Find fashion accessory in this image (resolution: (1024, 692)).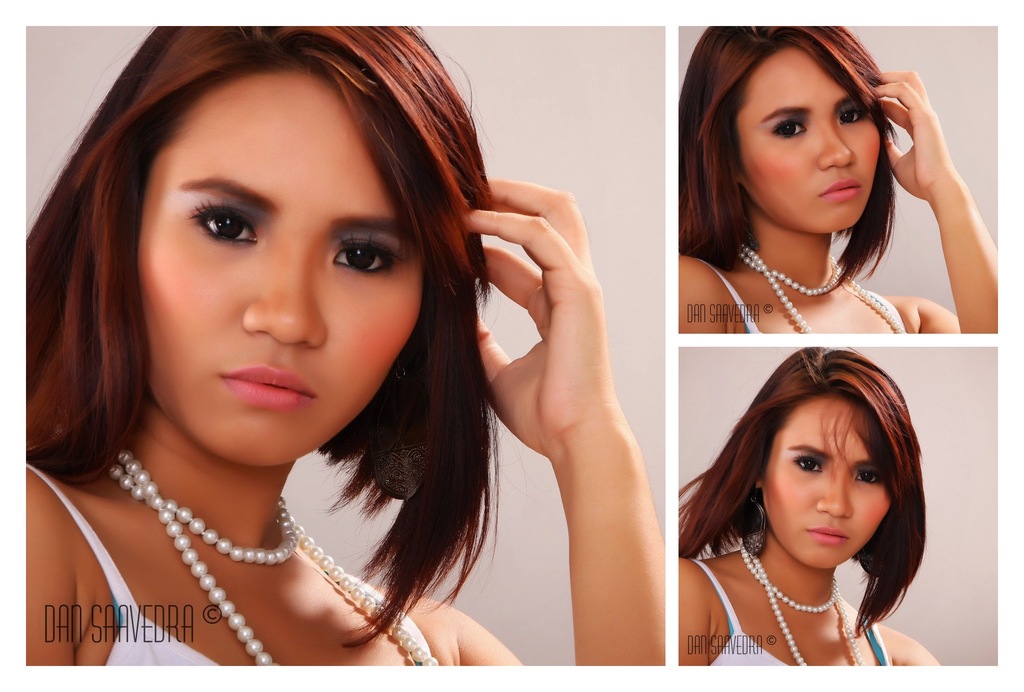
locate(744, 494, 767, 553).
